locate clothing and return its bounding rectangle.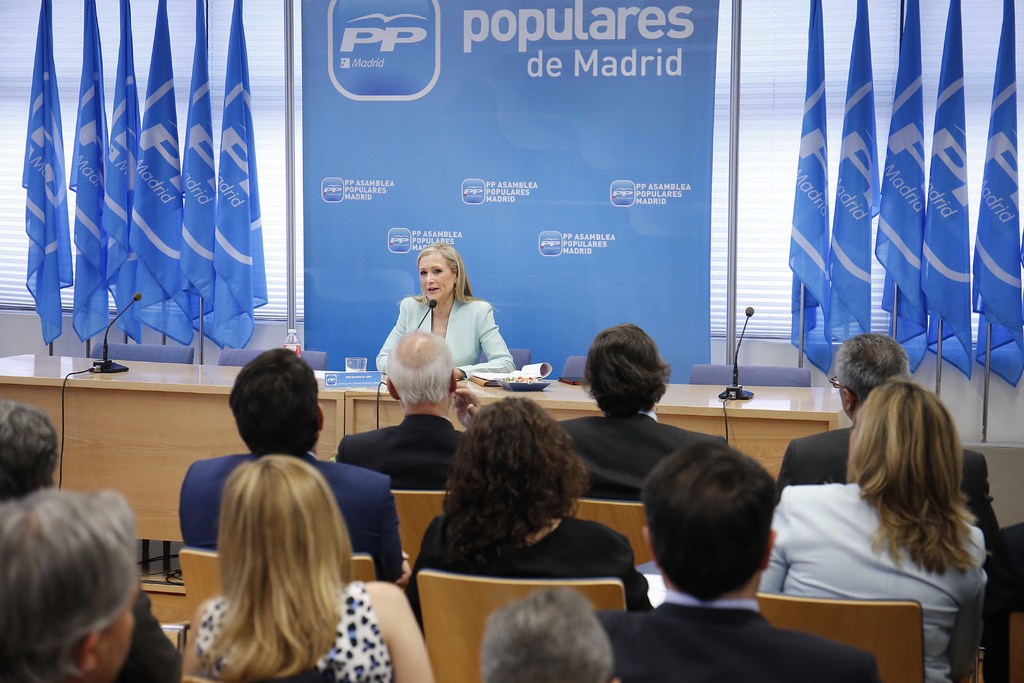
x1=560 y1=403 x2=715 y2=493.
